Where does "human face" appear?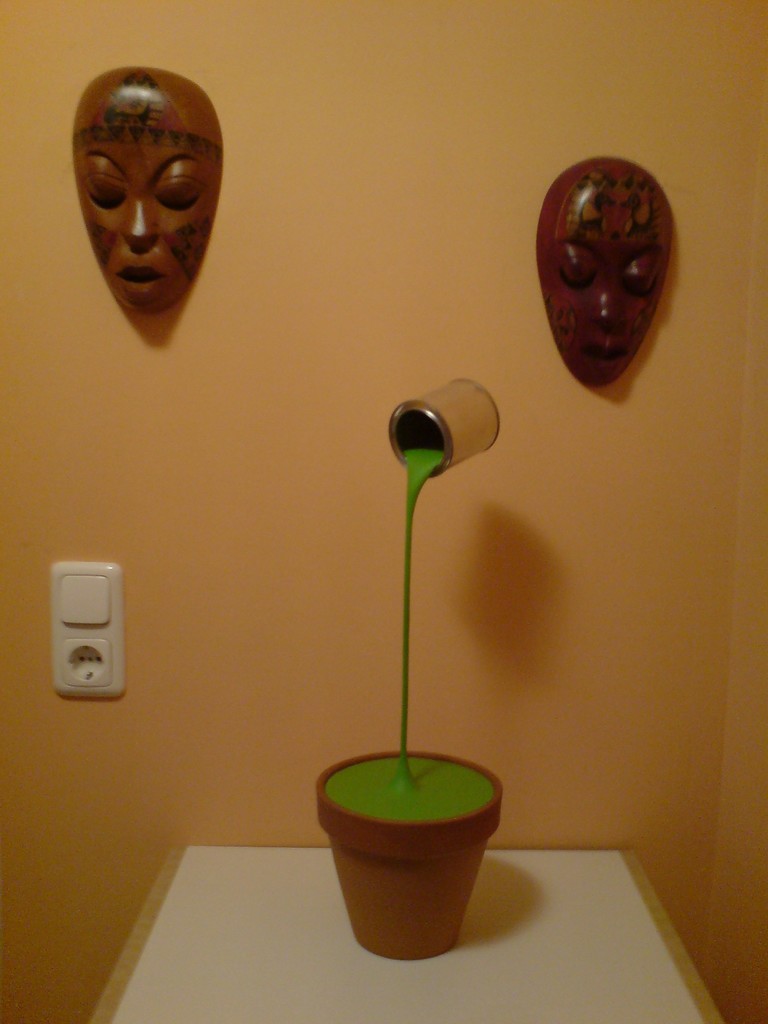
Appears at box=[534, 160, 673, 391].
